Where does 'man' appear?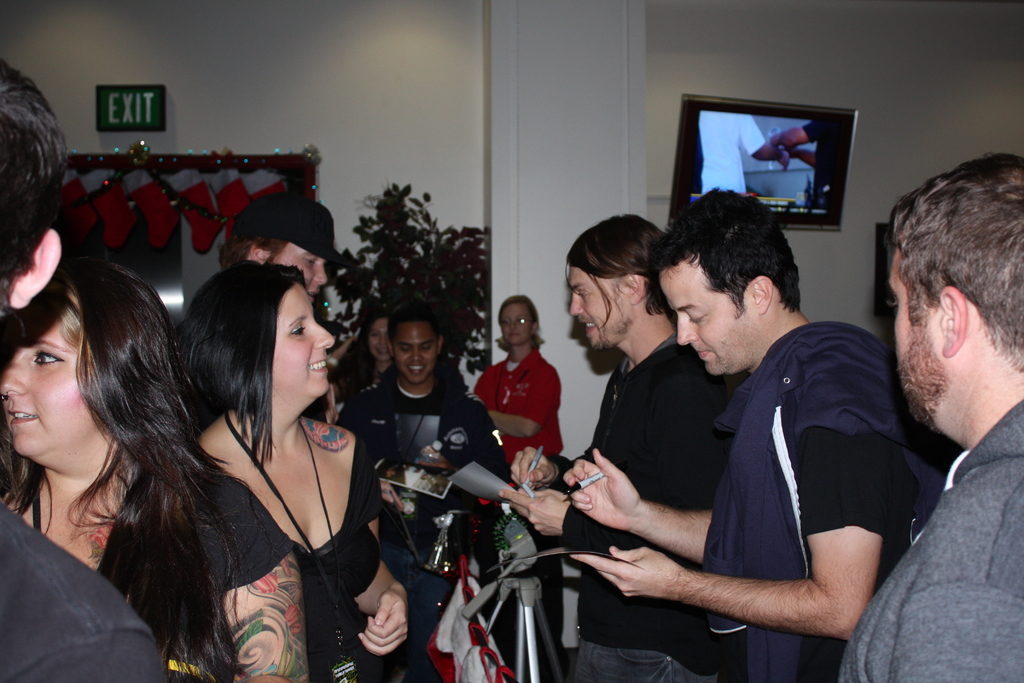
Appears at crop(835, 142, 1023, 682).
